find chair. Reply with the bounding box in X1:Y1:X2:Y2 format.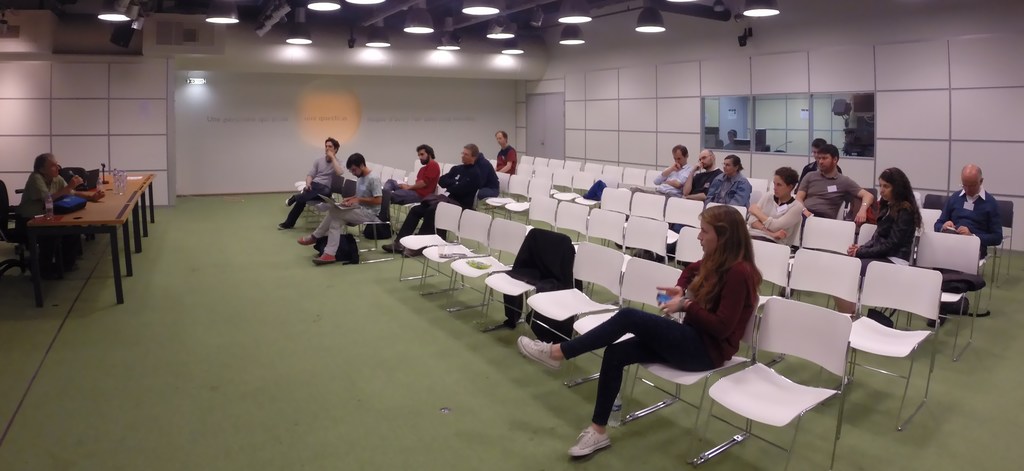
601:184:632:217.
